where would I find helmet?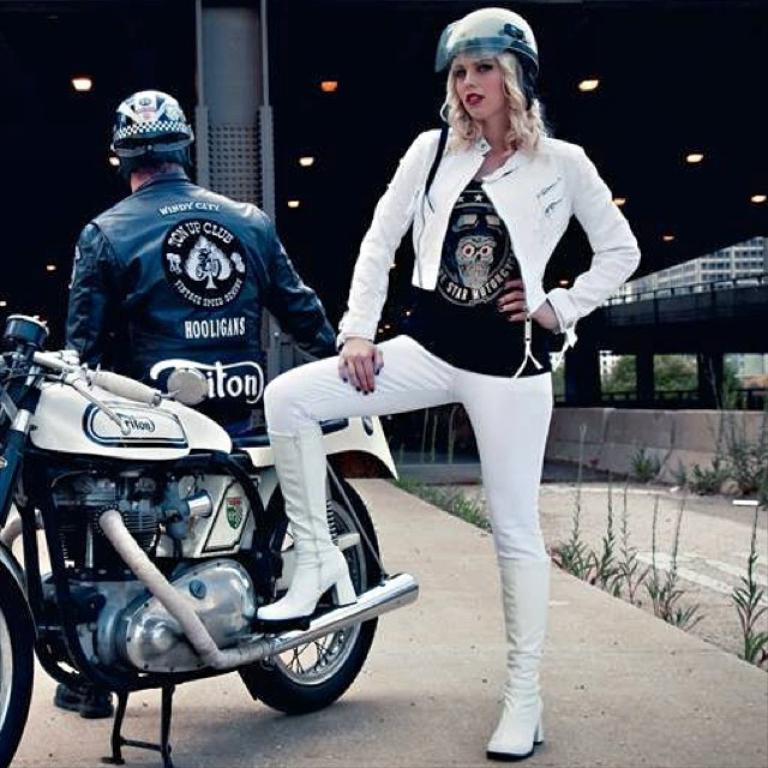
At [left=101, top=83, right=185, bottom=180].
